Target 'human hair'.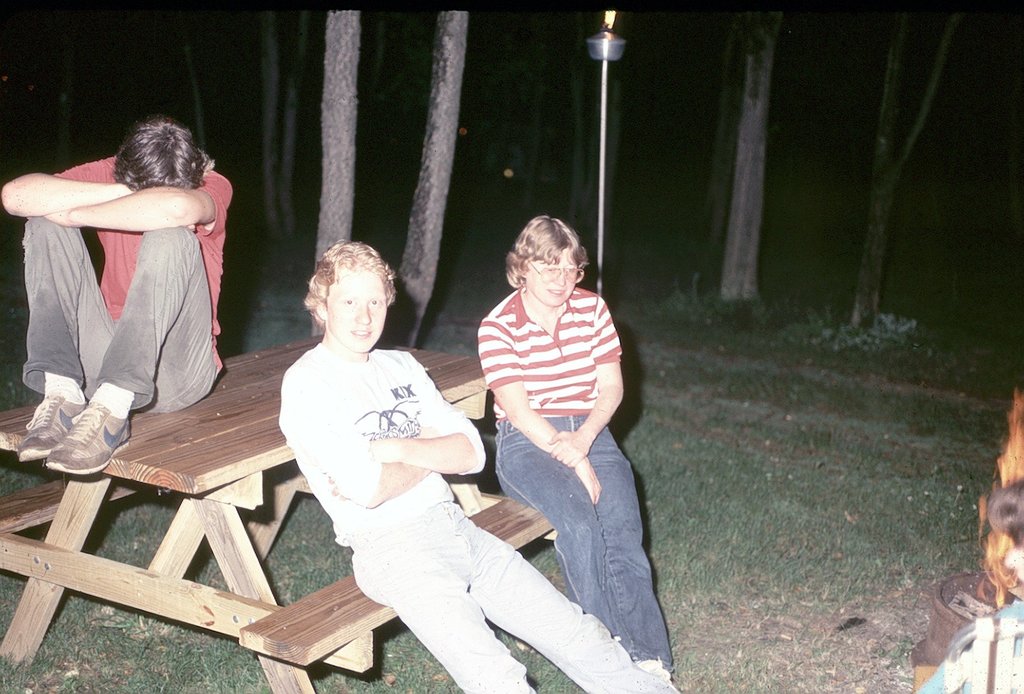
Target region: select_region(97, 118, 193, 199).
